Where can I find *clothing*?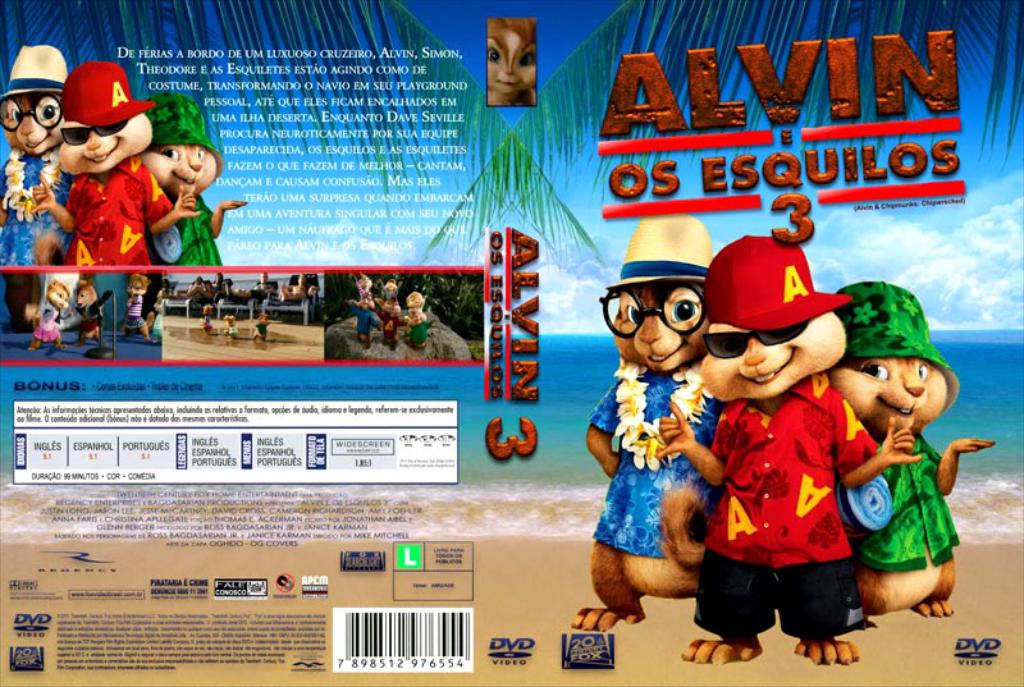
You can find it at region(704, 349, 869, 641).
